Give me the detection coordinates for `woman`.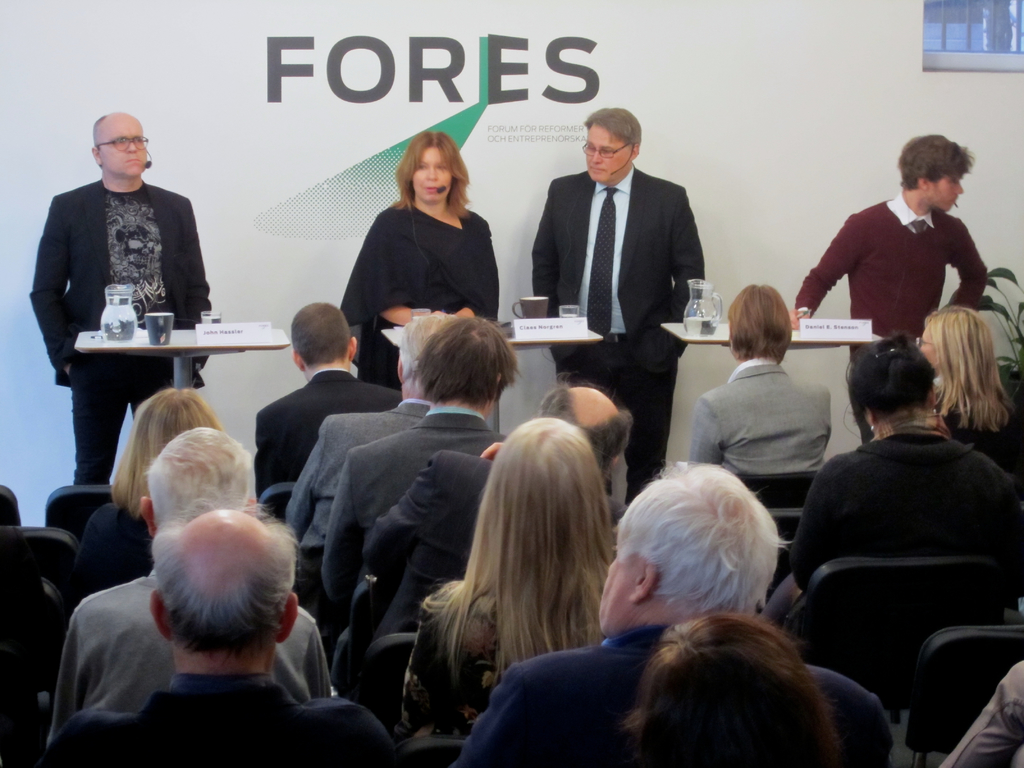
<box>614,612,842,767</box>.
